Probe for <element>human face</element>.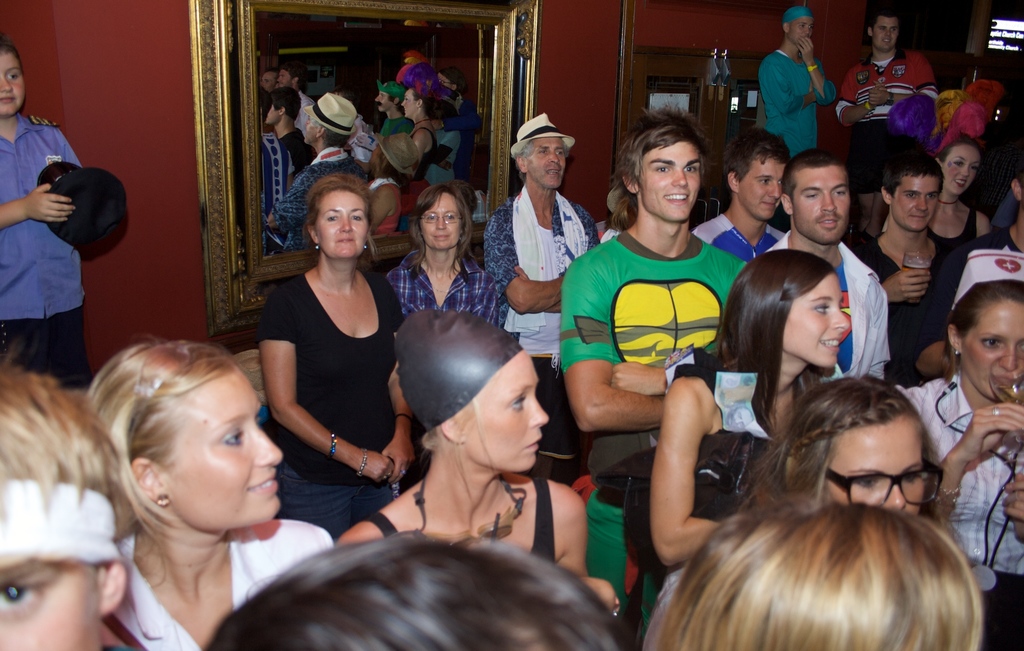
Probe result: [890,174,938,232].
